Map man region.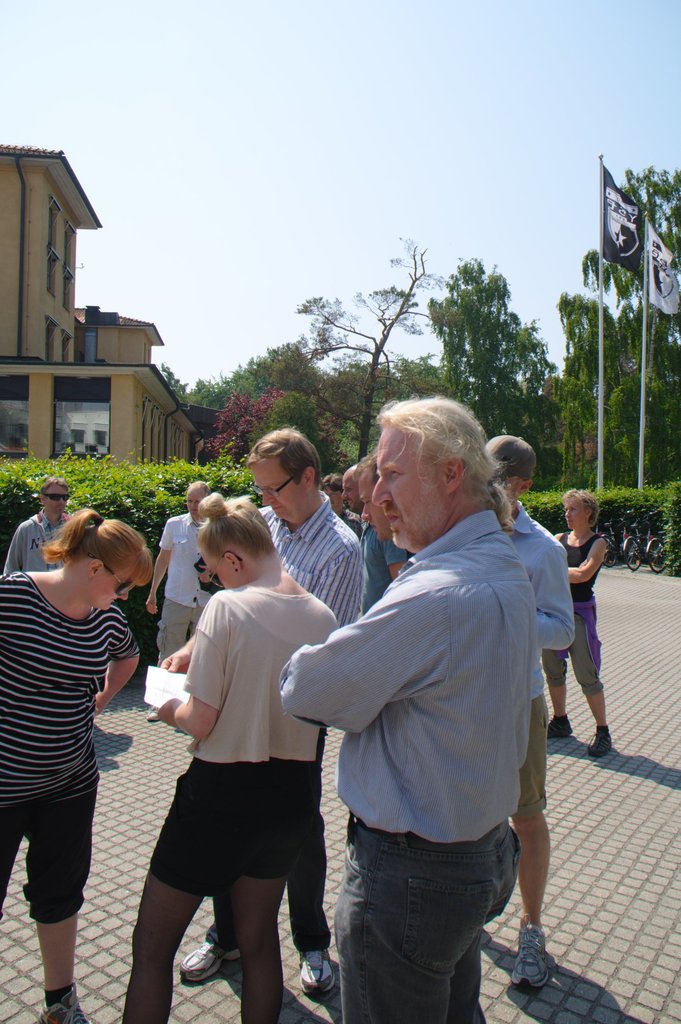
Mapped to bbox=(349, 450, 394, 539).
